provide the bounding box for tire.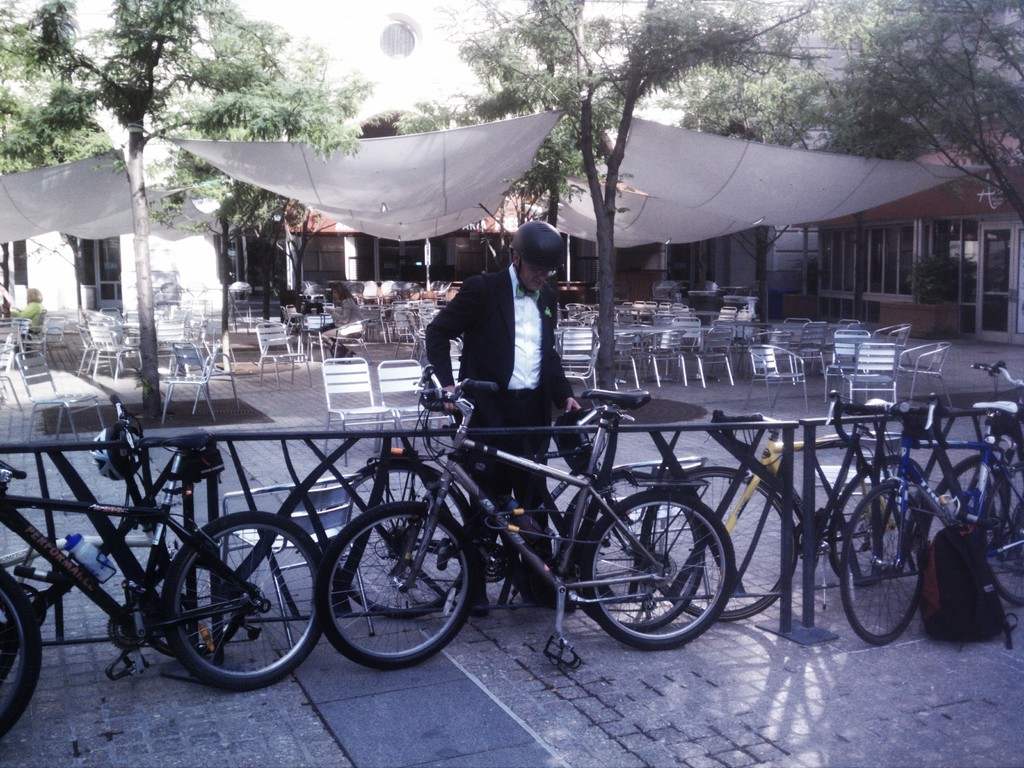
[x1=651, y1=465, x2=795, y2=617].
